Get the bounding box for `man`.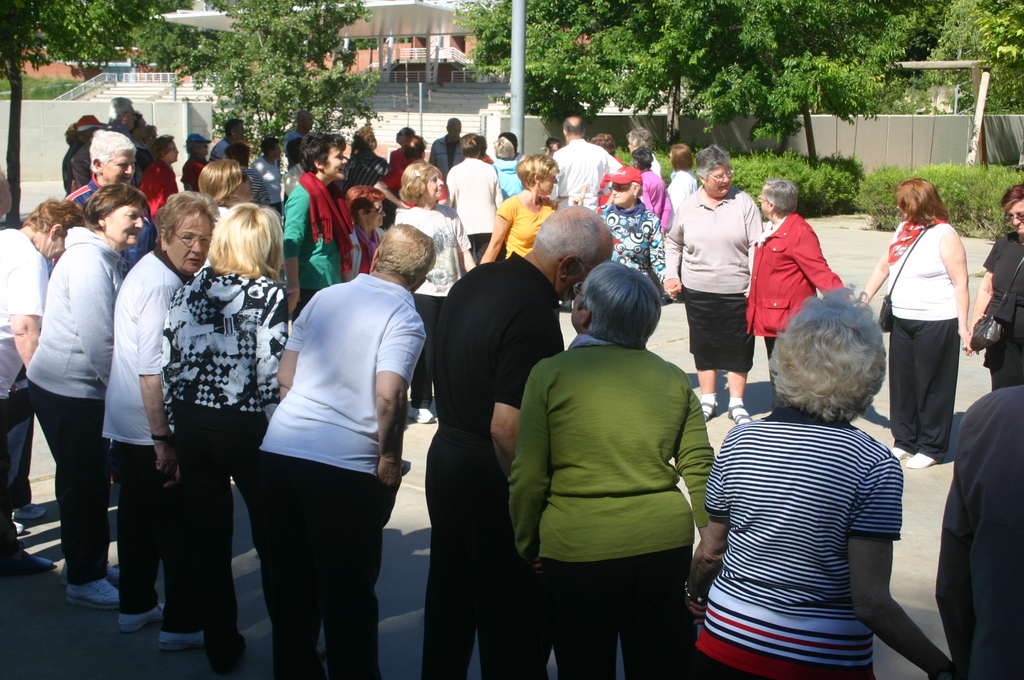
left=288, top=109, right=317, bottom=151.
